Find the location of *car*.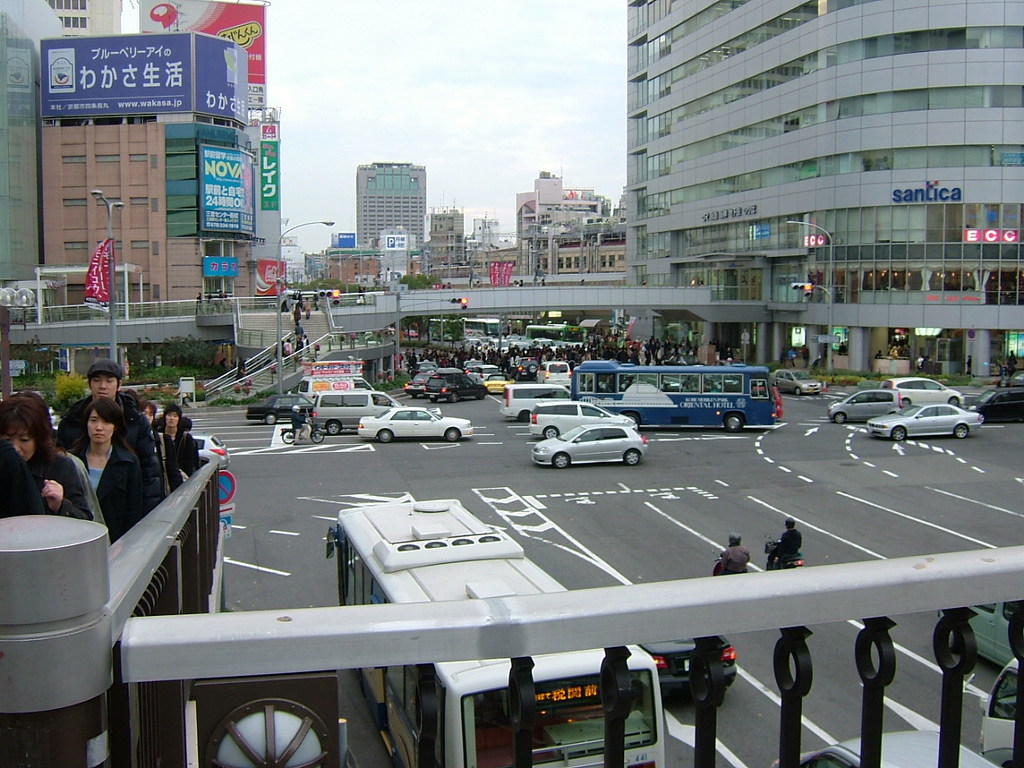
Location: (left=192, top=429, right=229, bottom=470).
